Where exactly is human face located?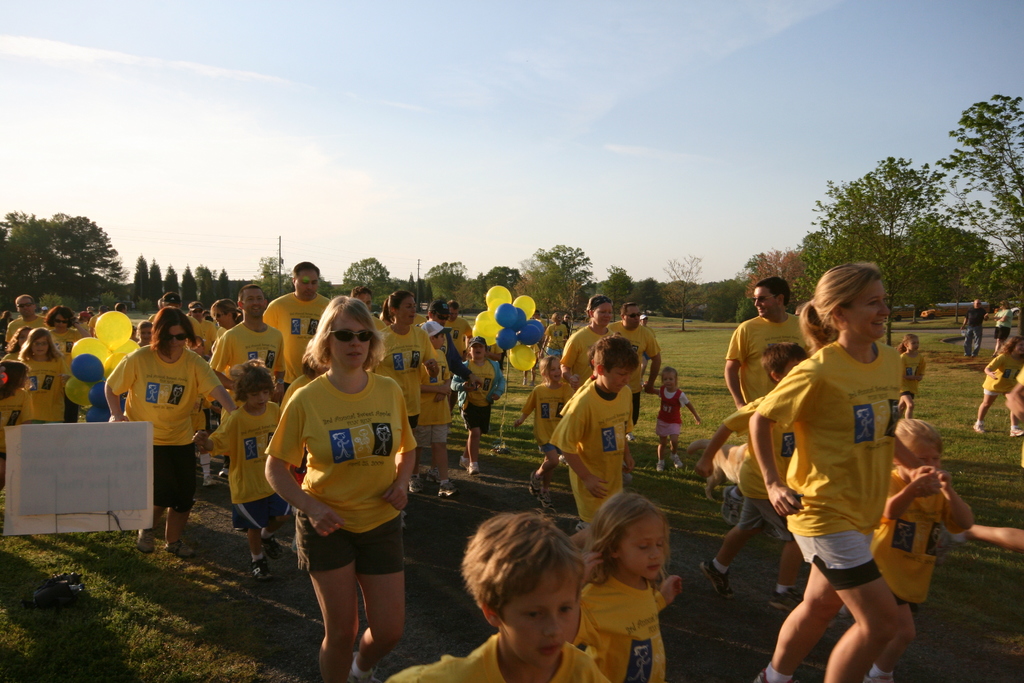
Its bounding box is bbox=[502, 568, 578, 672].
